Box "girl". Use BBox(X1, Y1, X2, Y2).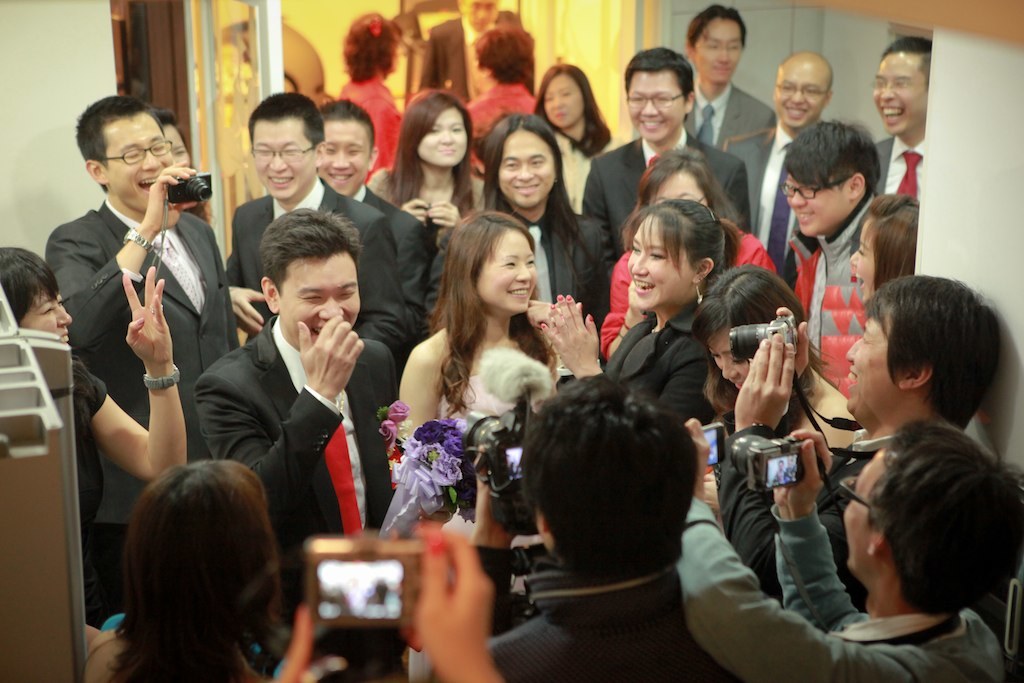
BBox(398, 201, 560, 435).
